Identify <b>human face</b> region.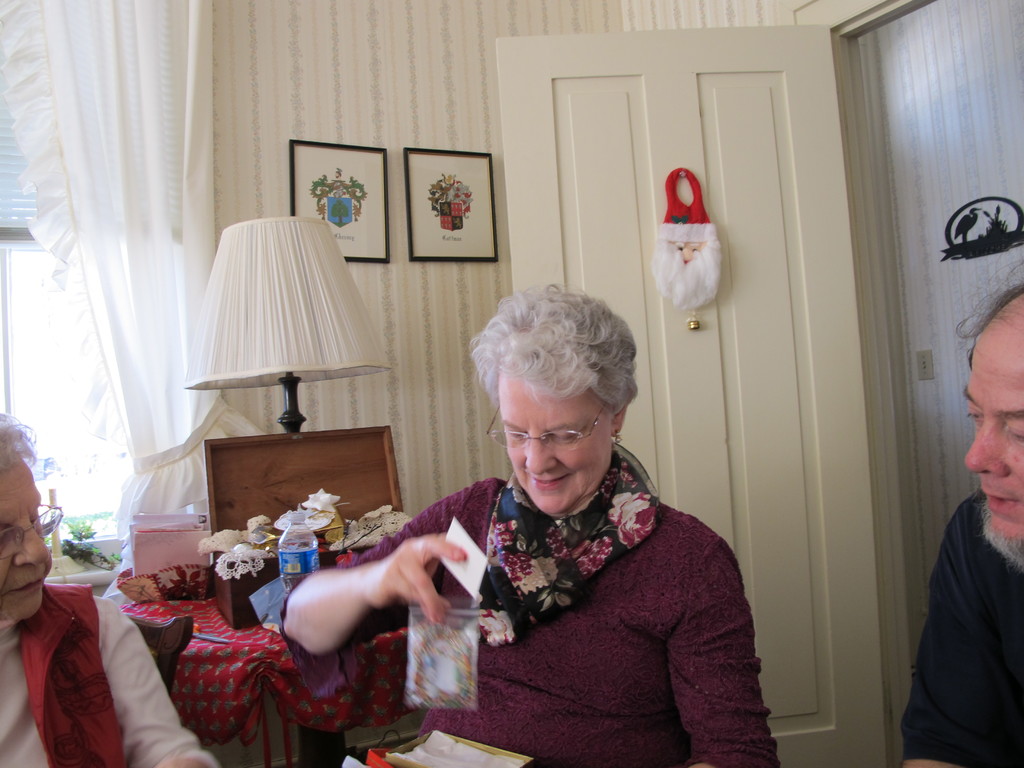
Region: [left=0, top=456, right=52, bottom=618].
